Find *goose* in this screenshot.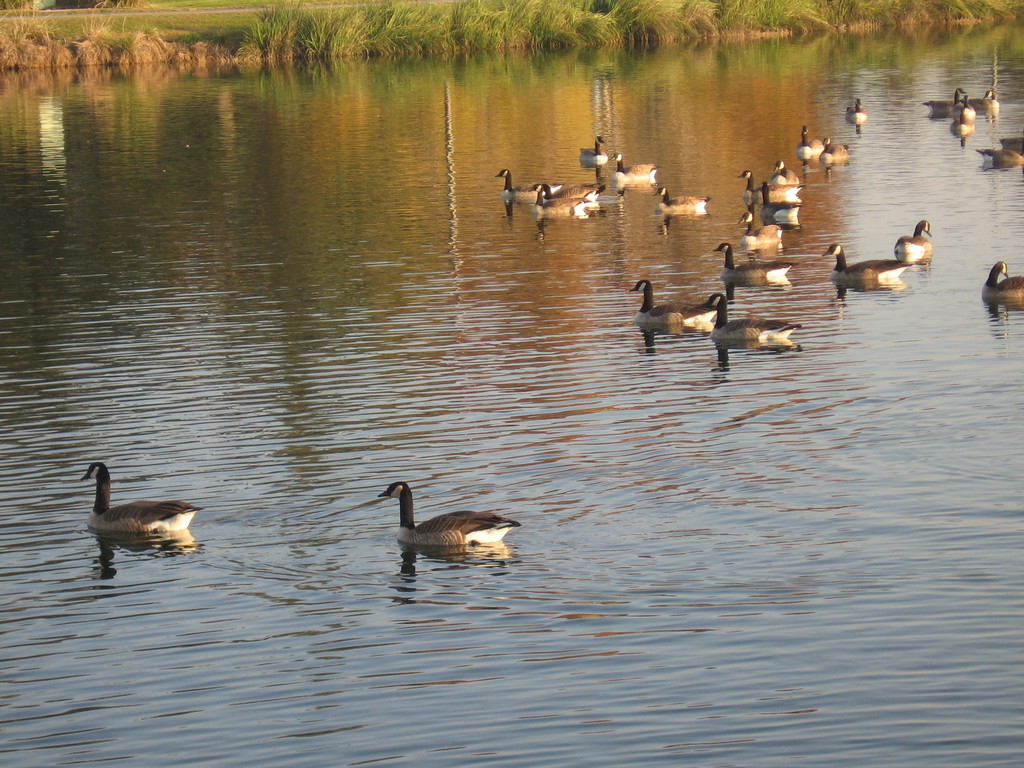
The bounding box for *goose* is (82,463,198,536).
